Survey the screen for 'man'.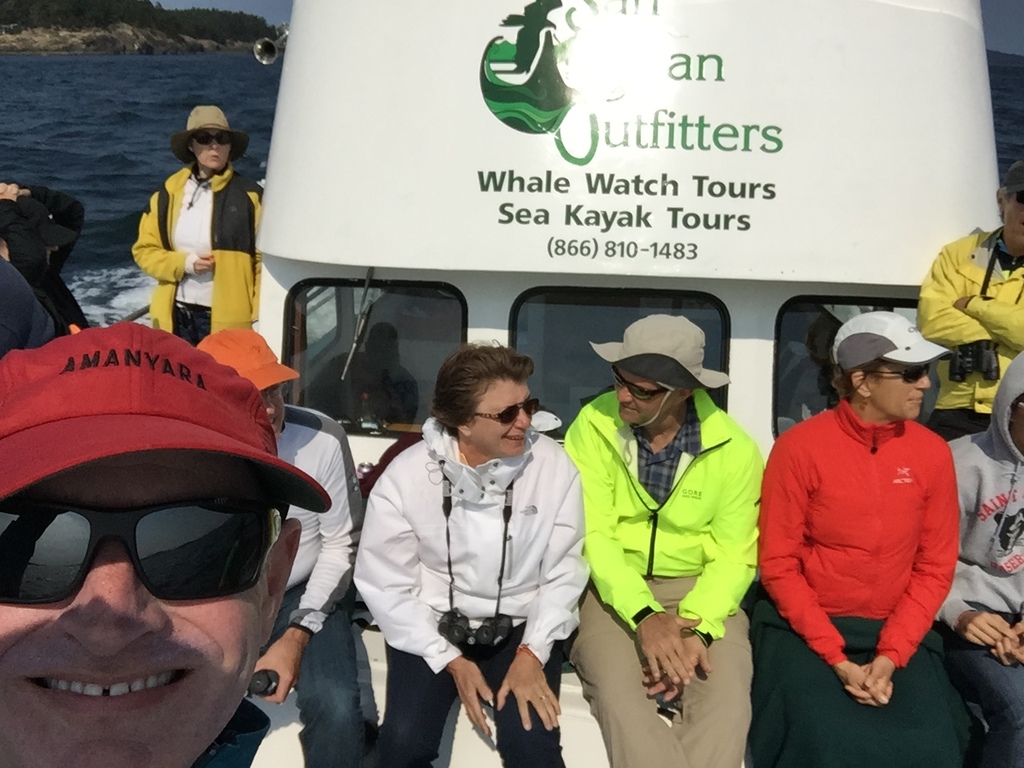
Survey found: detection(198, 323, 362, 767).
